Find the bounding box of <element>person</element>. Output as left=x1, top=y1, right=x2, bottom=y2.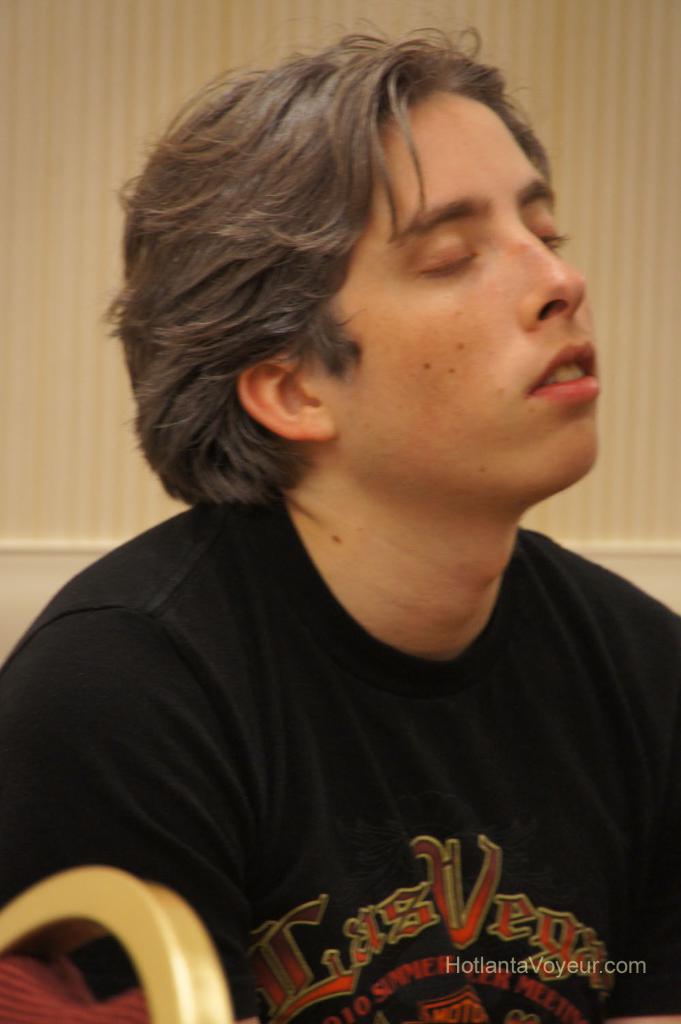
left=0, top=21, right=680, bottom=1023.
